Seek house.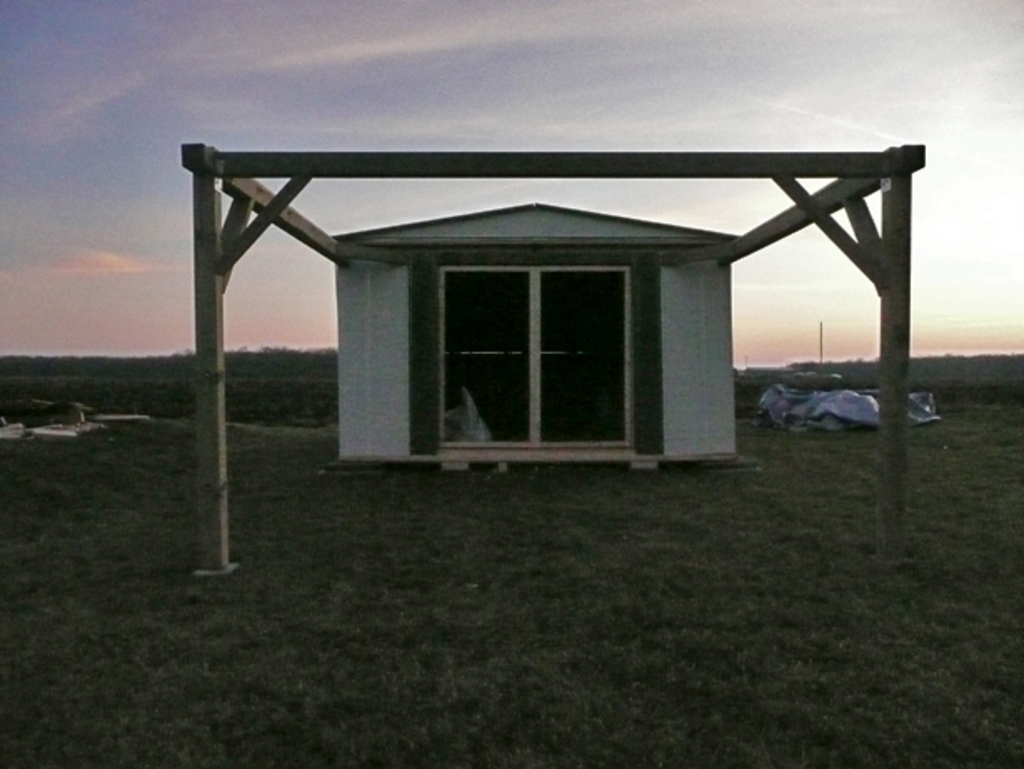
150, 92, 954, 510.
